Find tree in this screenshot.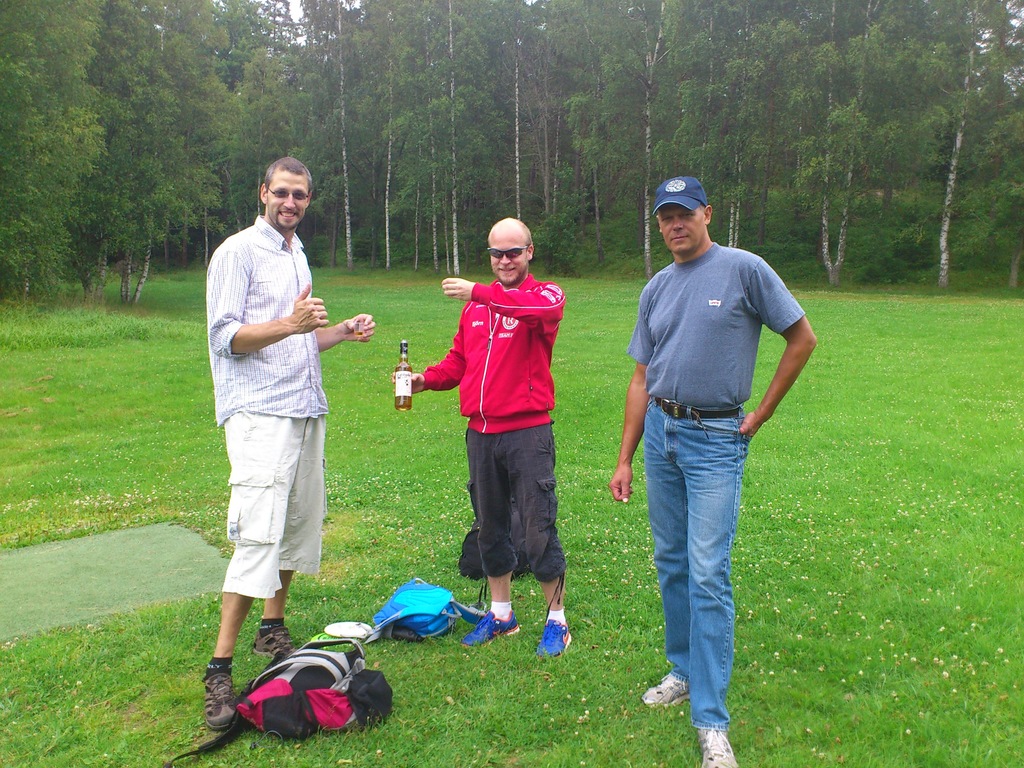
The bounding box for tree is bbox=(916, 4, 1023, 303).
